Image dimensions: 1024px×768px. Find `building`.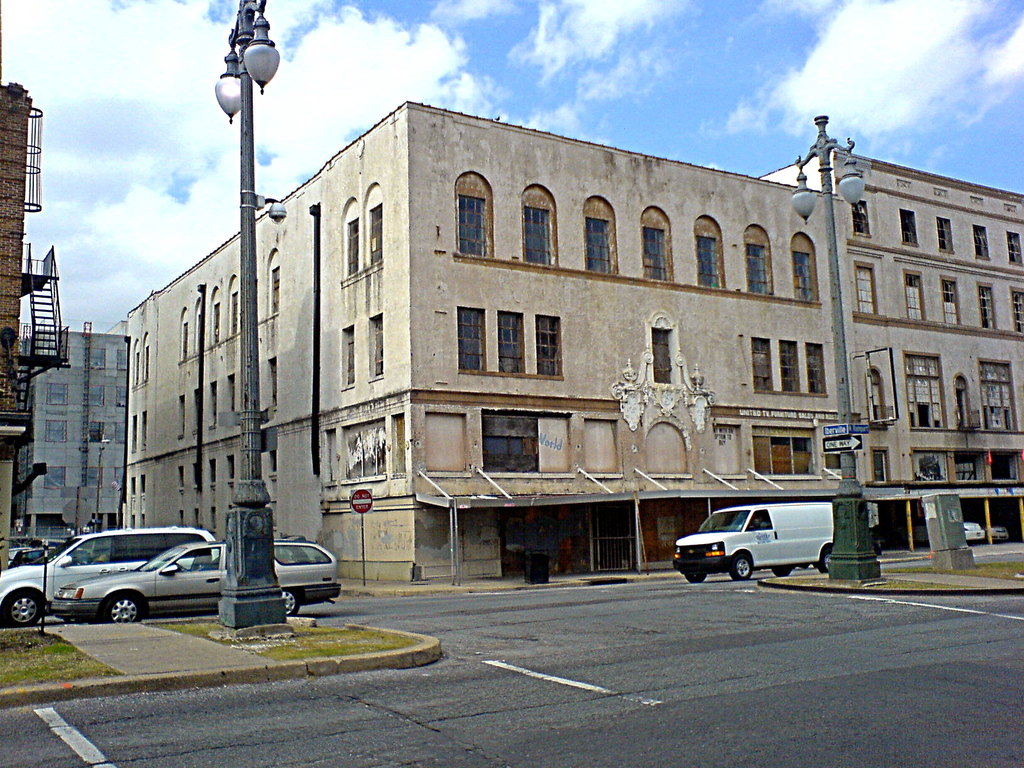
(x1=124, y1=99, x2=897, y2=586).
